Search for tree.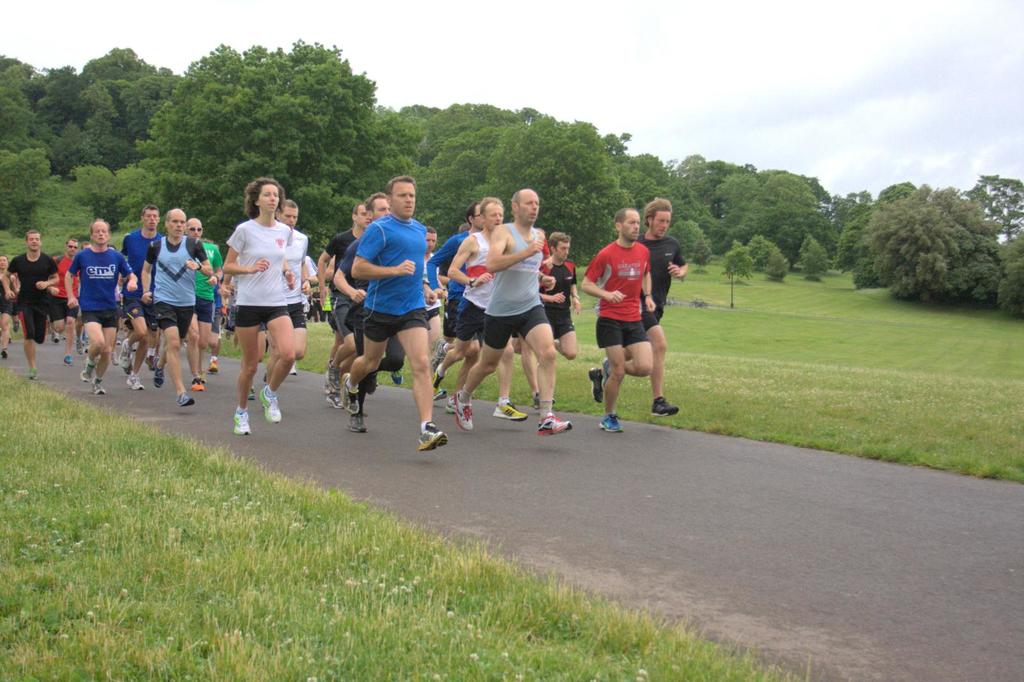
Found at detection(82, 46, 154, 89).
